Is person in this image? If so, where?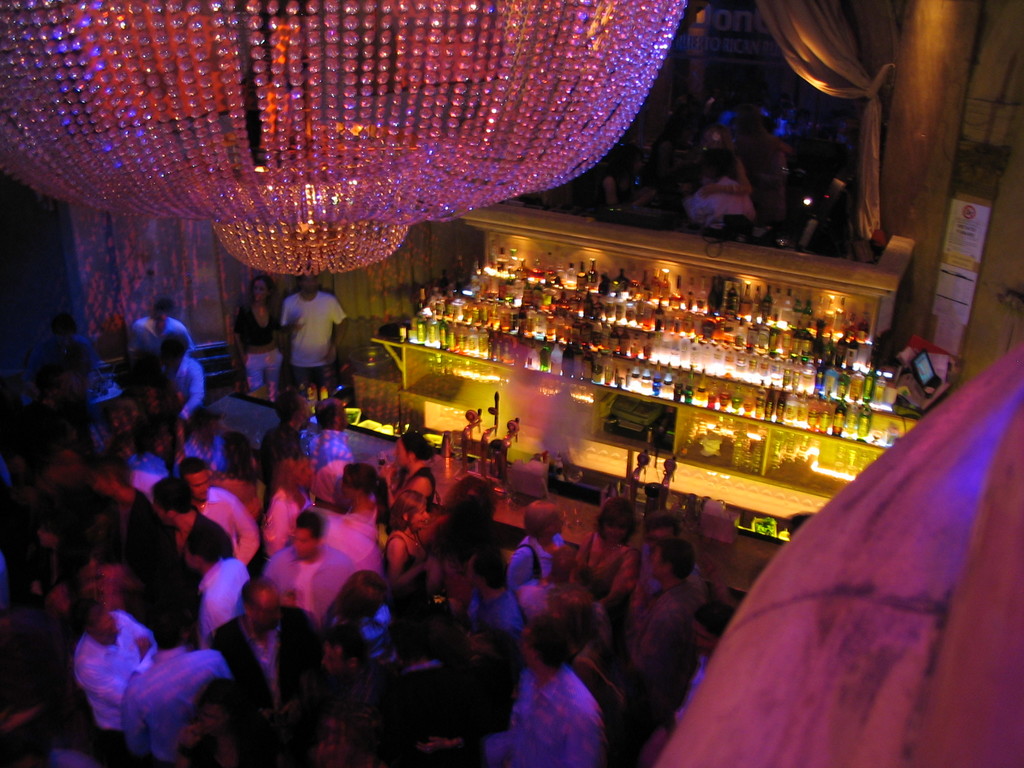
Yes, at 283:275:346:394.
